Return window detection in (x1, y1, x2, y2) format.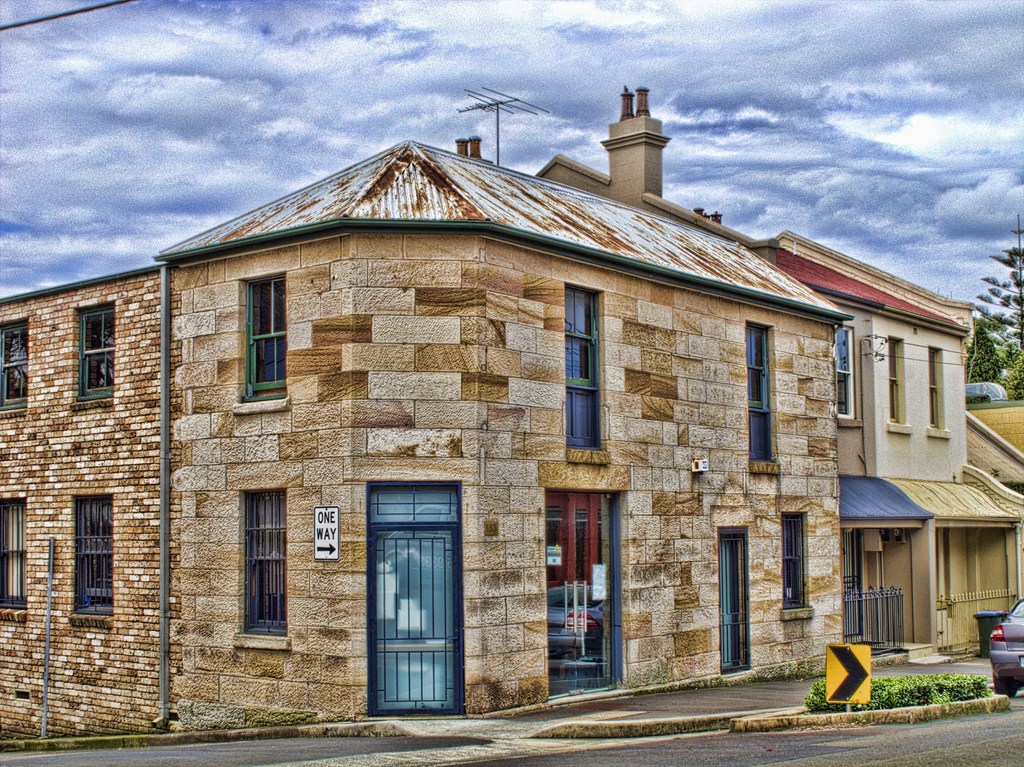
(888, 336, 911, 435).
